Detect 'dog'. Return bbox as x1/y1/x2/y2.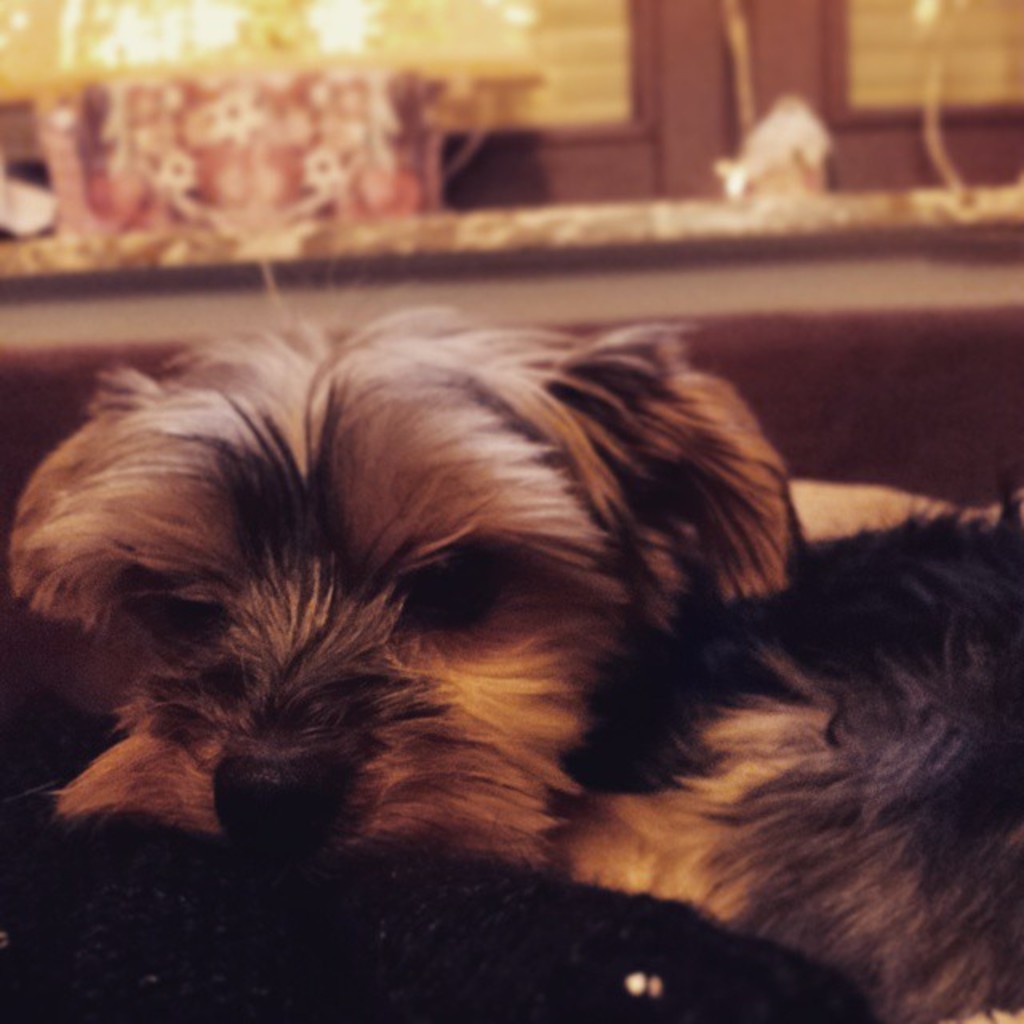
6/258/1022/1022.
